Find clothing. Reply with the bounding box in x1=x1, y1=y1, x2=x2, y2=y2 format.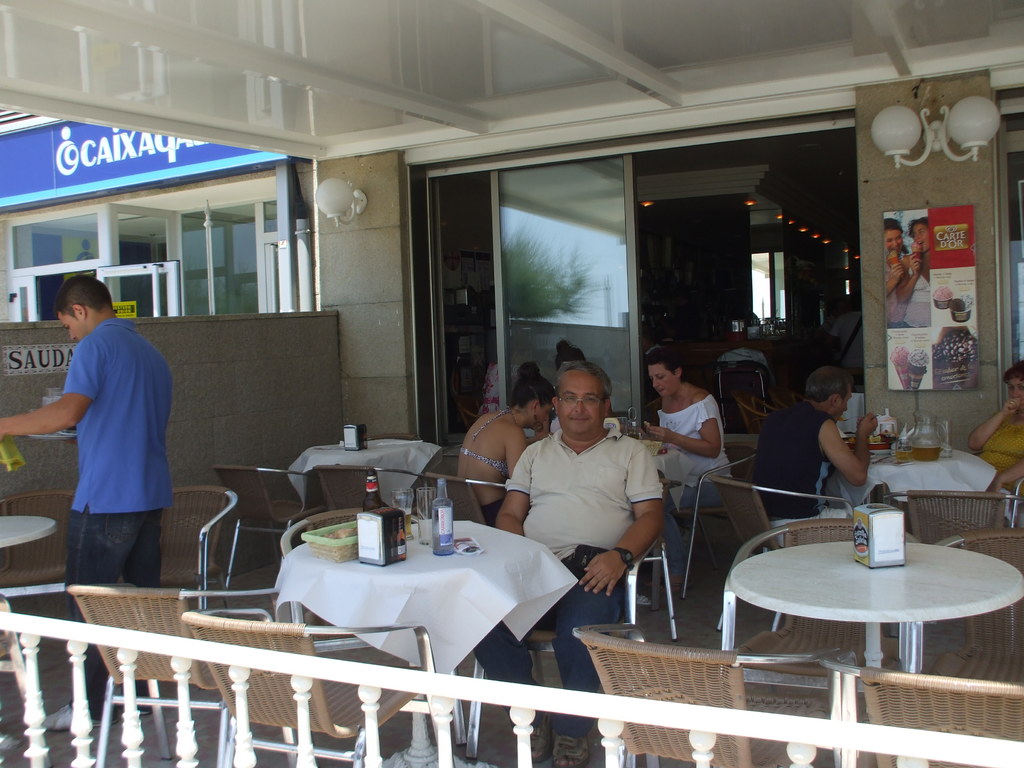
x1=879, y1=265, x2=917, y2=335.
